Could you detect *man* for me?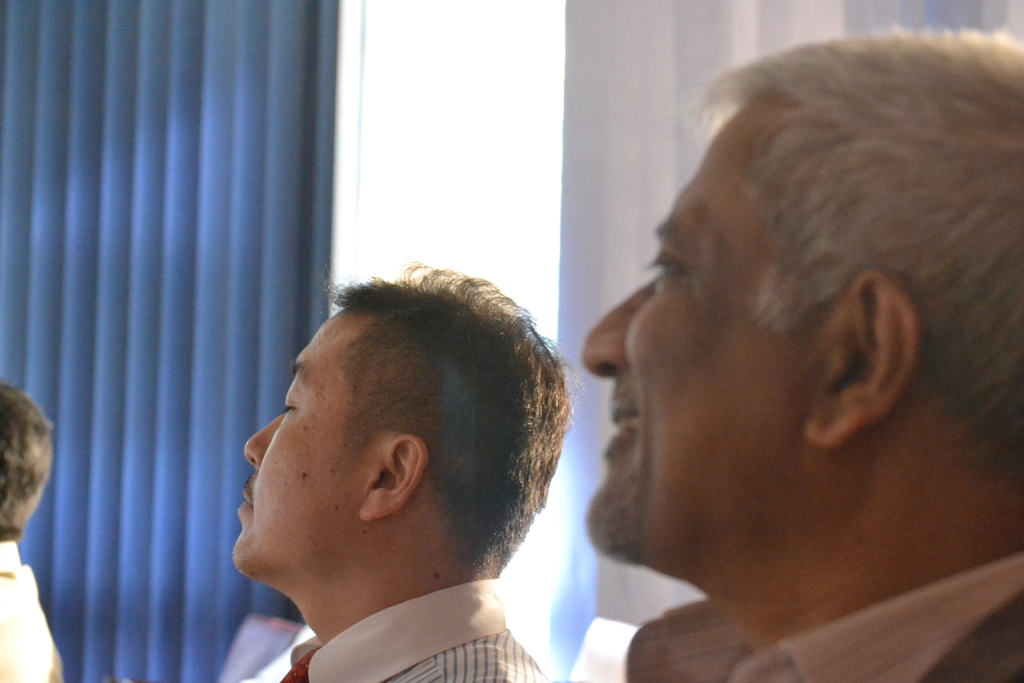
Detection result: detection(189, 281, 611, 682).
